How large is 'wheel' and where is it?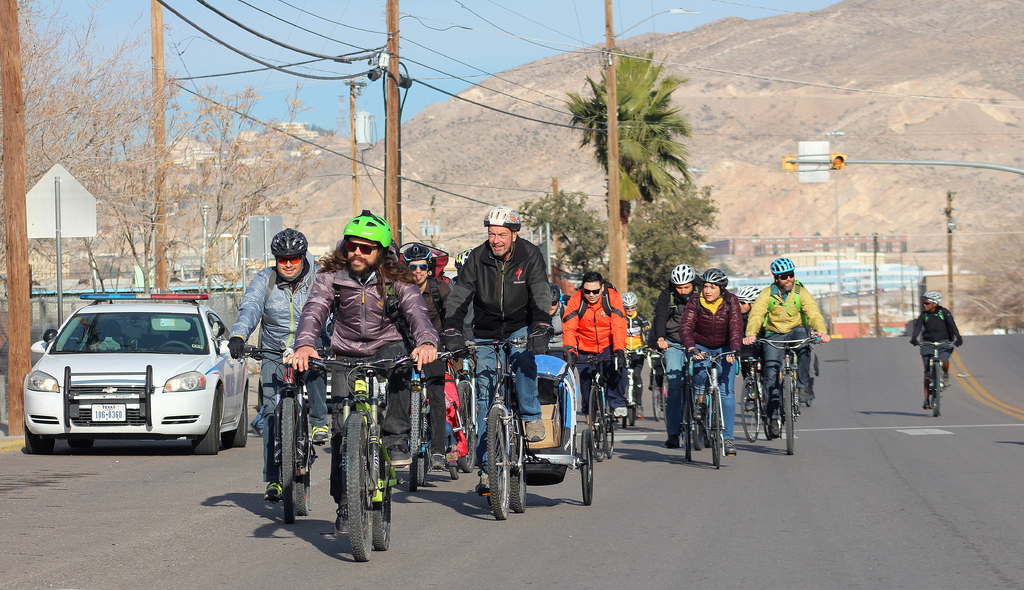
Bounding box: (left=740, top=378, right=762, bottom=445).
